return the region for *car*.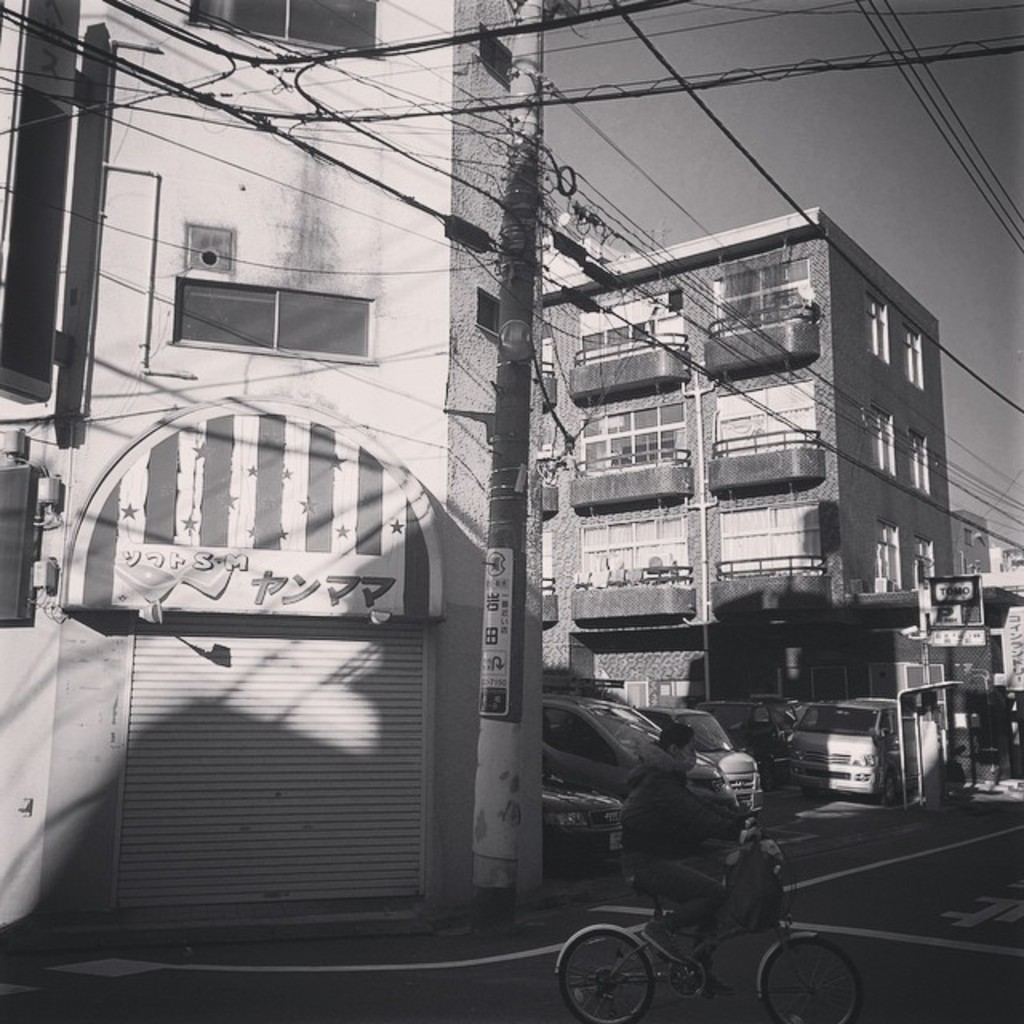
786 694 888 800.
